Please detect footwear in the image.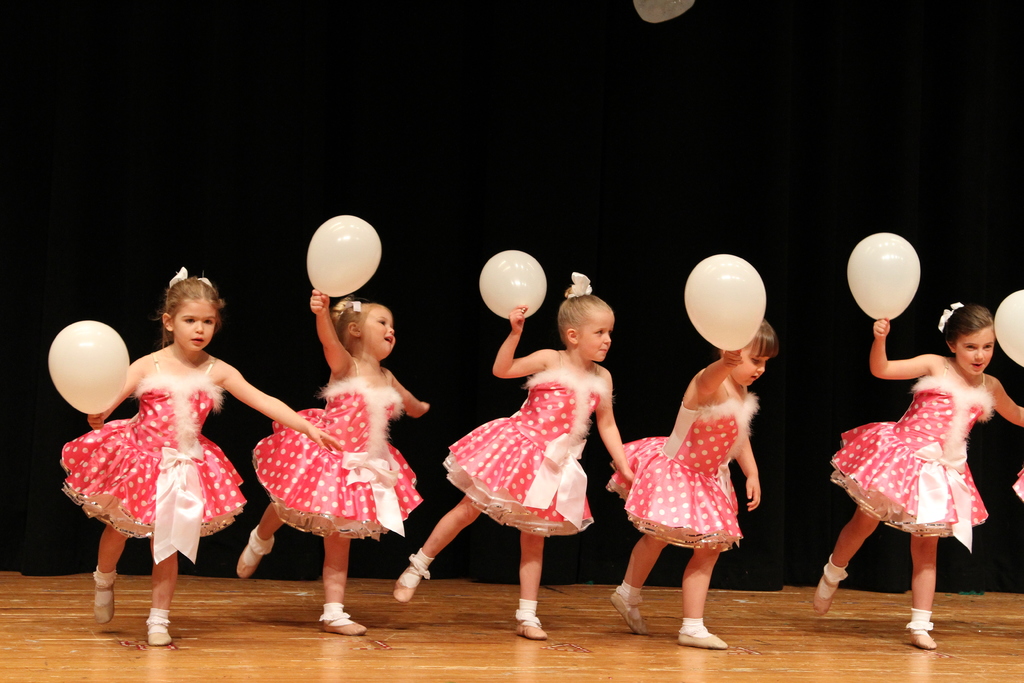
<box>239,532,260,577</box>.
